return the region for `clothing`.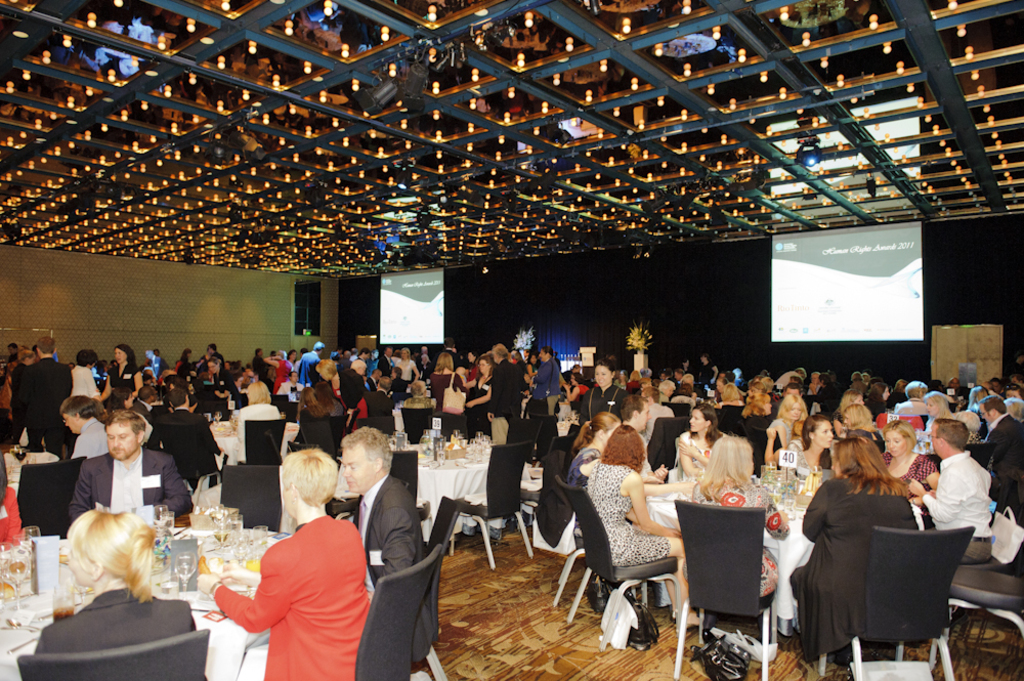
(left=785, top=469, right=908, bottom=667).
